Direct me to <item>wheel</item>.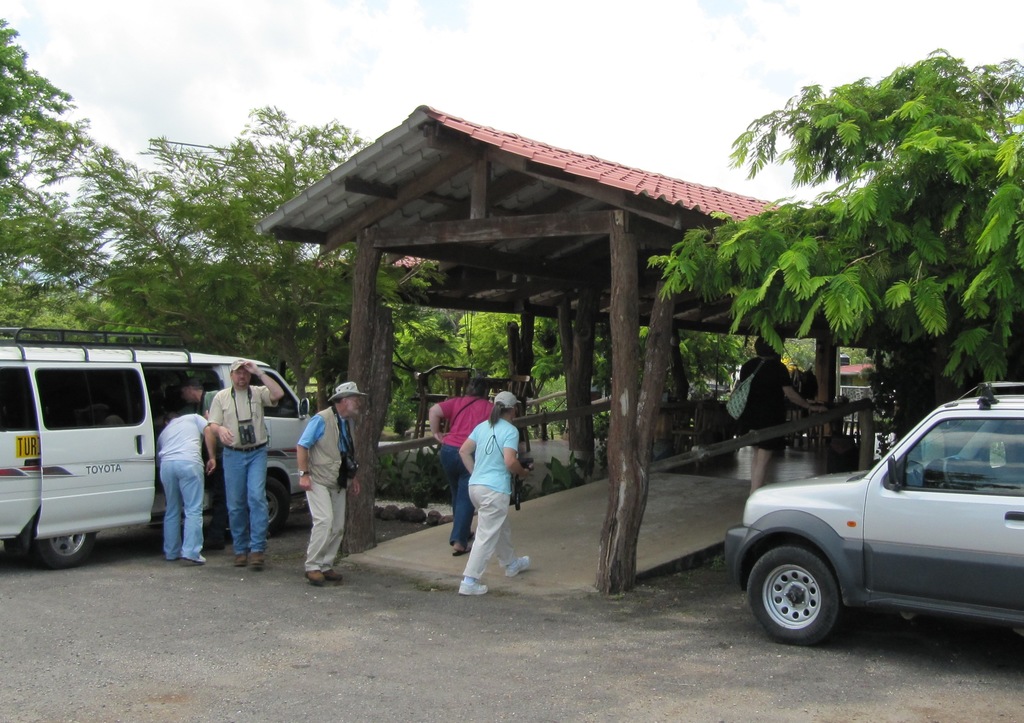
Direction: select_region(943, 455, 975, 490).
